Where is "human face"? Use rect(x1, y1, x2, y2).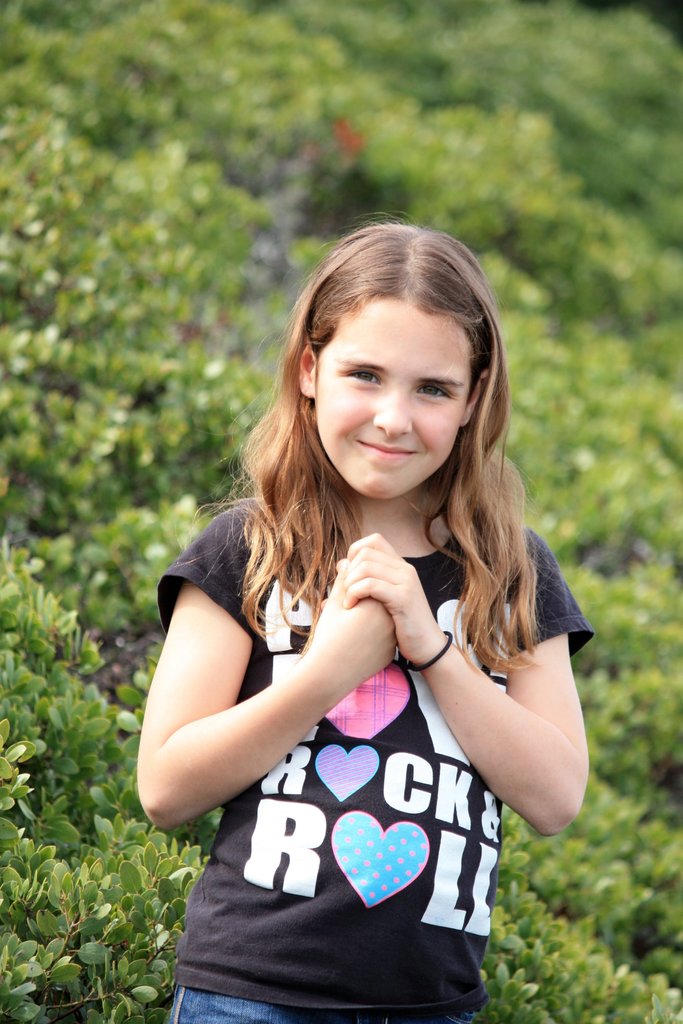
rect(312, 294, 472, 499).
